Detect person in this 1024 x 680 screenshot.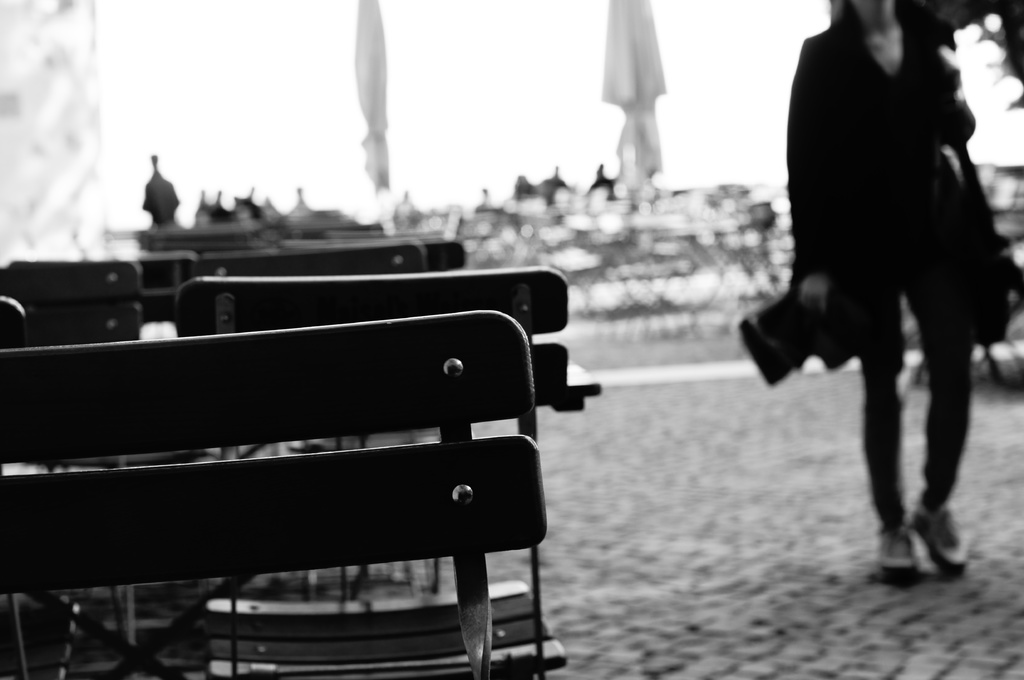
Detection: x1=140, y1=152, x2=182, y2=223.
